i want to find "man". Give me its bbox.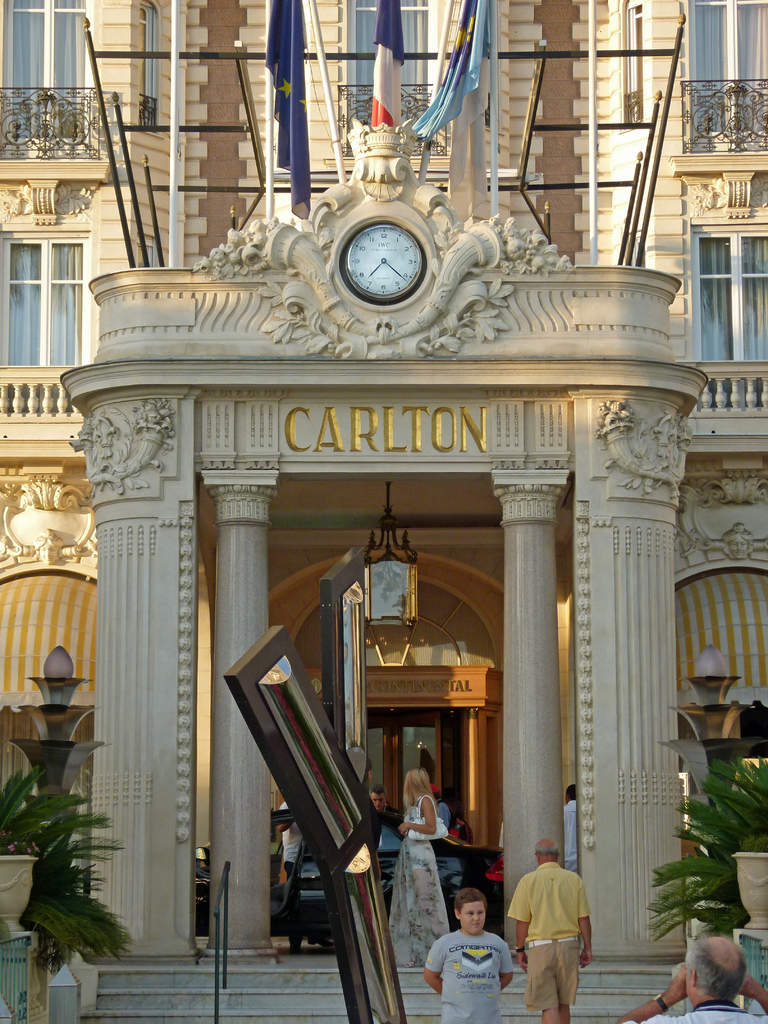
[x1=282, y1=803, x2=305, y2=876].
